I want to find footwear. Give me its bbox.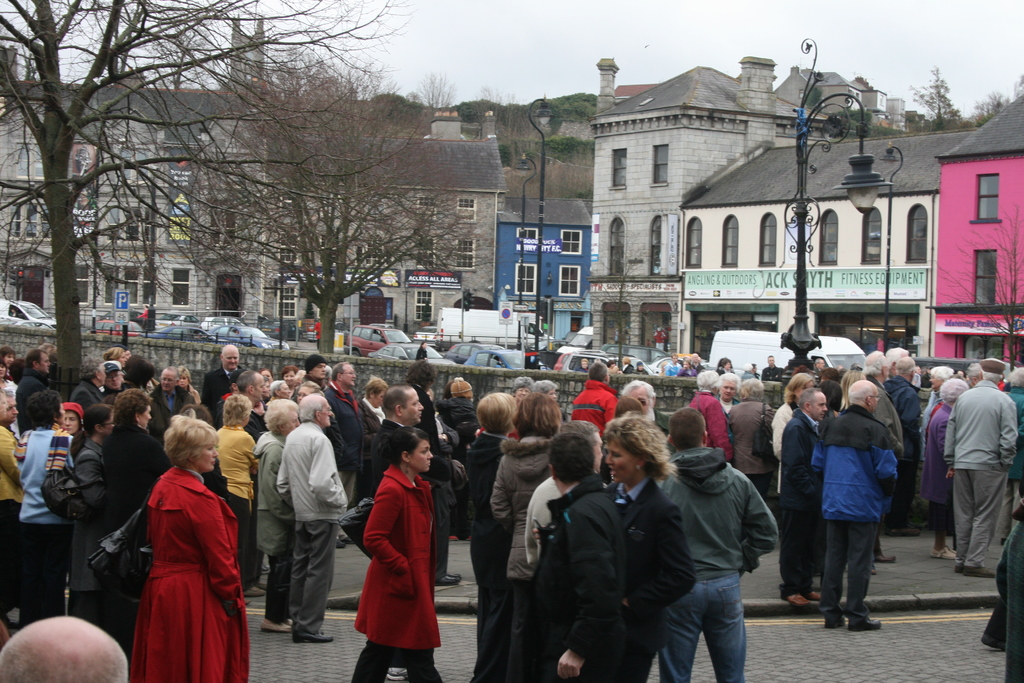
bbox=[346, 536, 353, 544].
